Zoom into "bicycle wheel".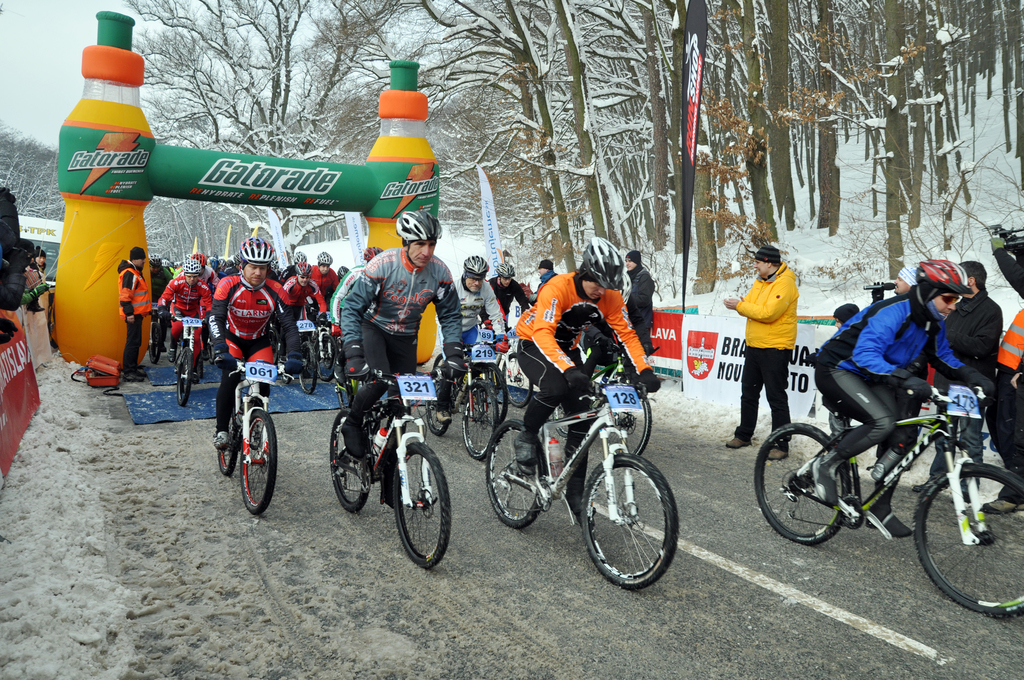
Zoom target: box(428, 380, 447, 435).
